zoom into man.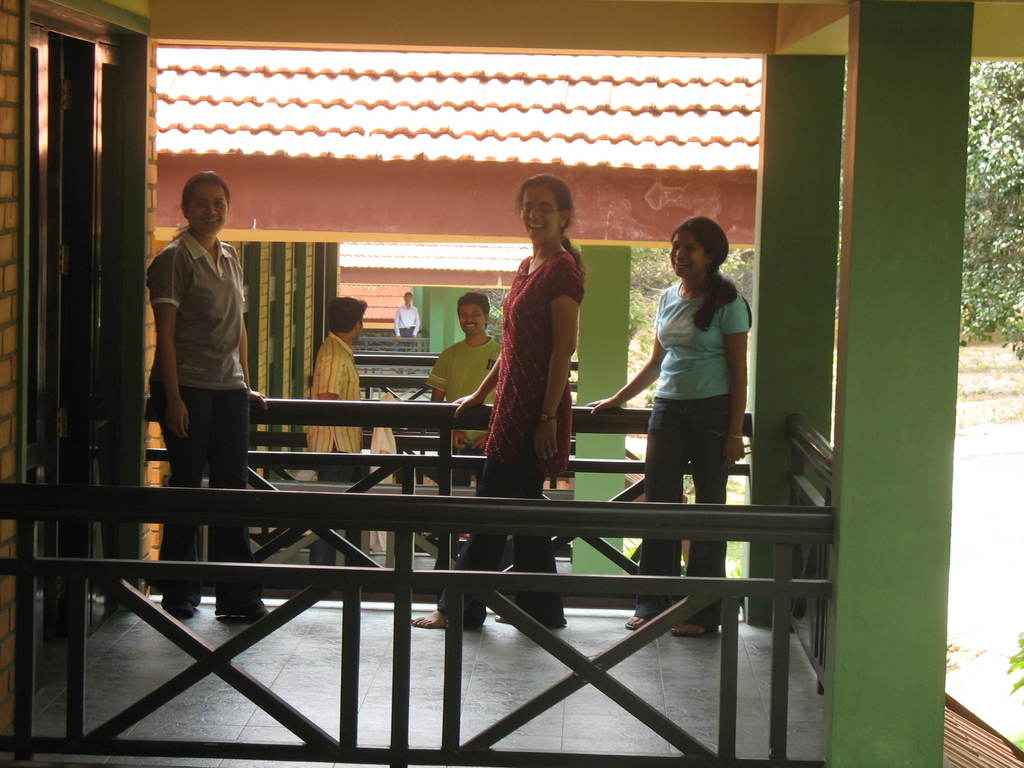
Zoom target: (x1=429, y1=290, x2=505, y2=568).
